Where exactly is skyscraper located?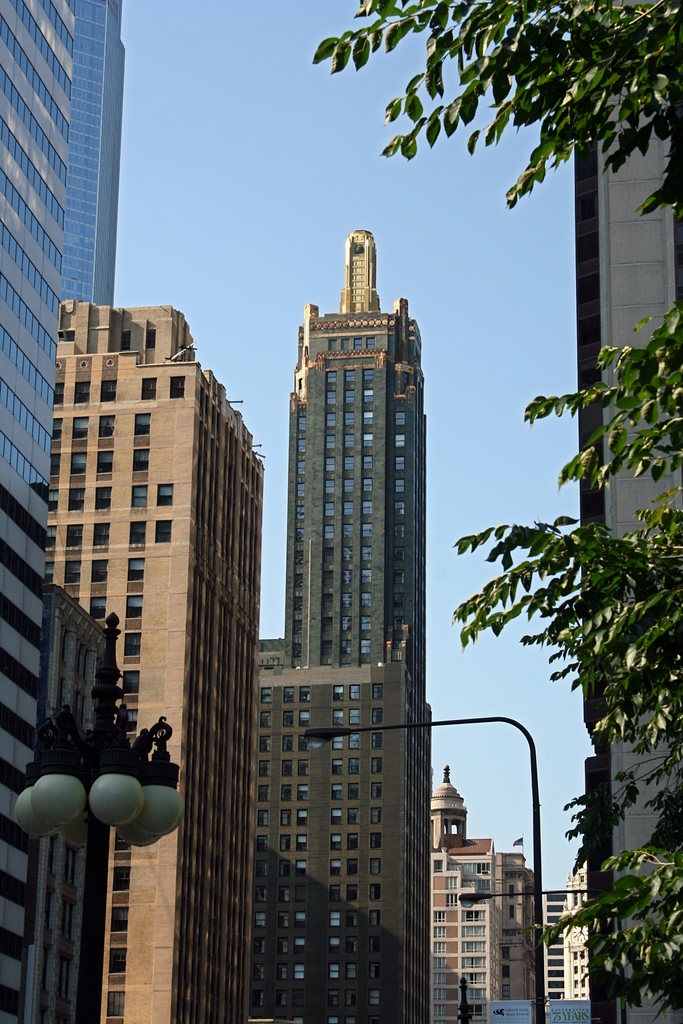
Its bounding box is [x1=240, y1=220, x2=447, y2=1023].
